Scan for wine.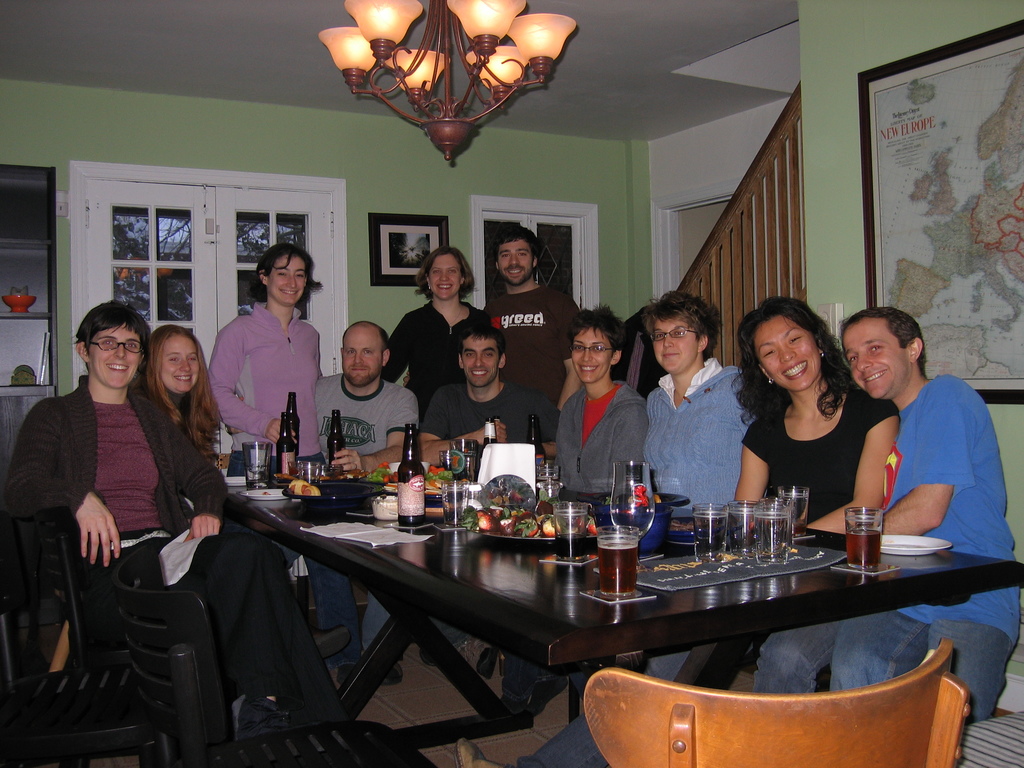
Scan result: crop(396, 420, 426, 528).
